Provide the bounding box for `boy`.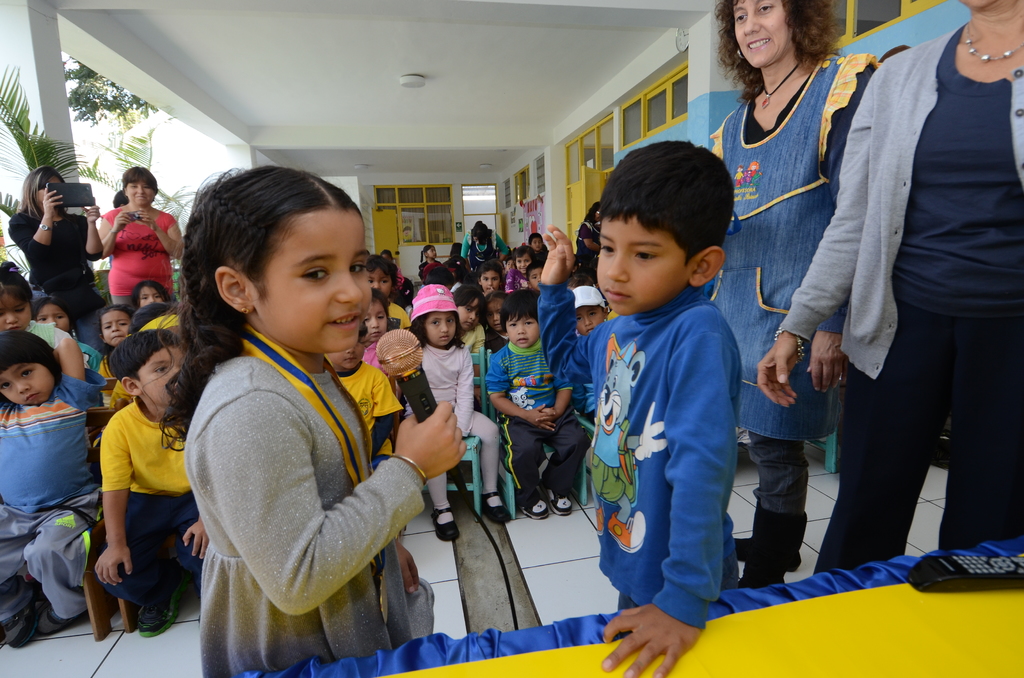
(x1=573, y1=141, x2=756, y2=652).
